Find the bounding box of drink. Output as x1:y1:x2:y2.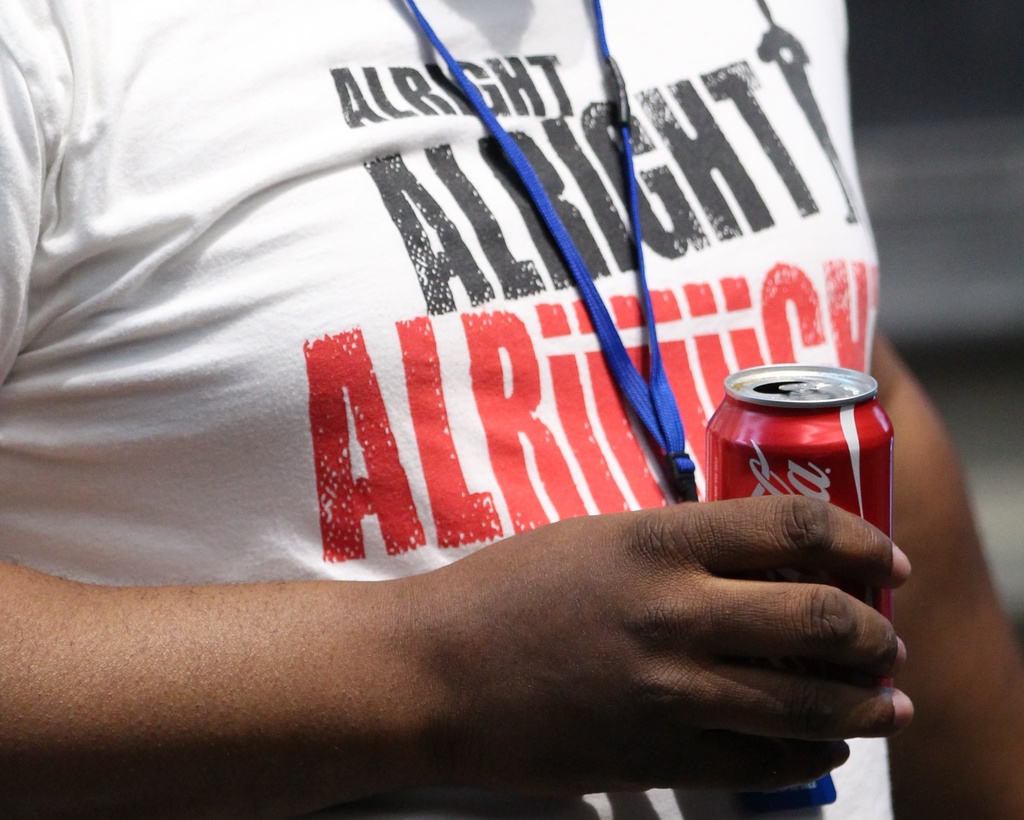
700:357:895:691.
